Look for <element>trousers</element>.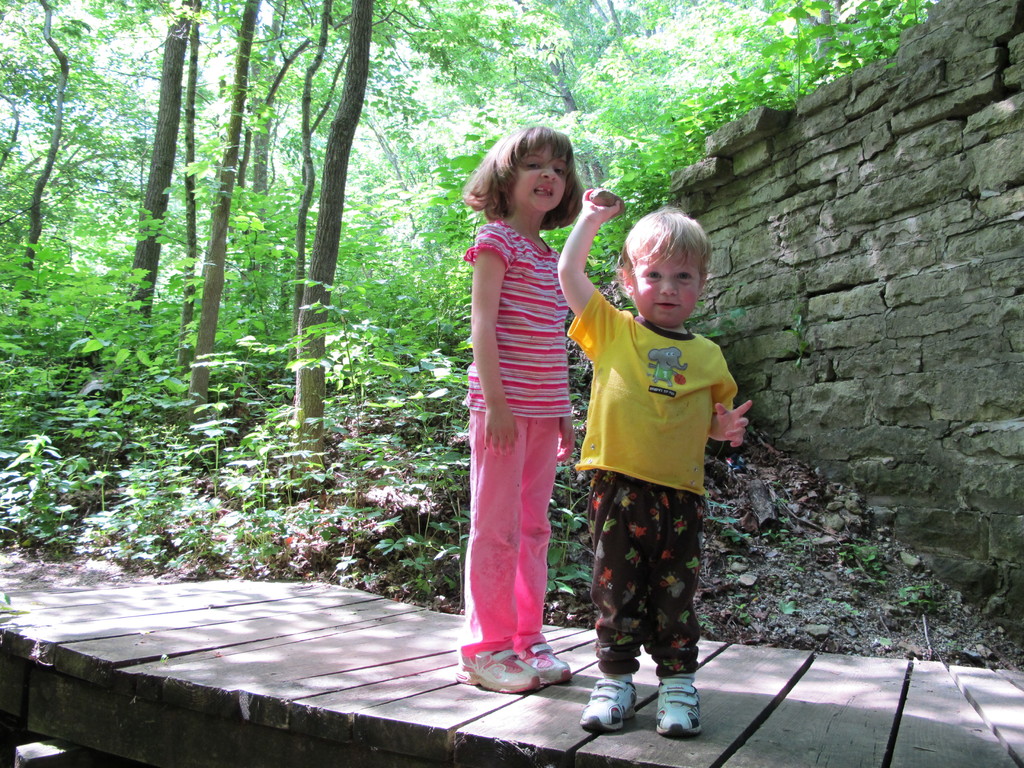
Found: x1=588 y1=471 x2=708 y2=671.
